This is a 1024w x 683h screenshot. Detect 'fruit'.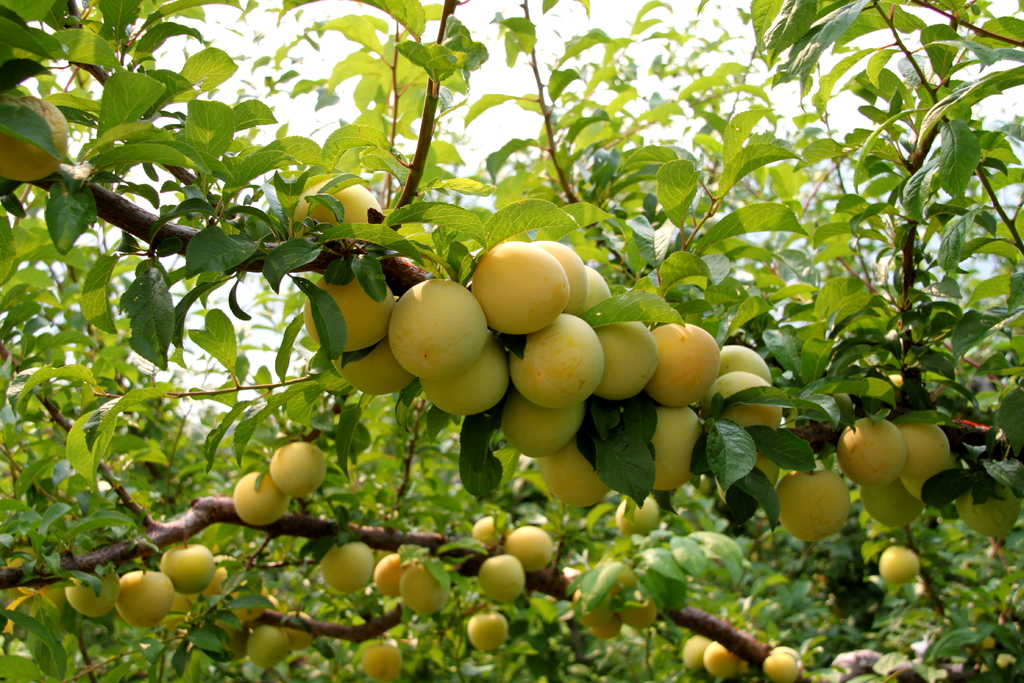
401, 549, 449, 621.
